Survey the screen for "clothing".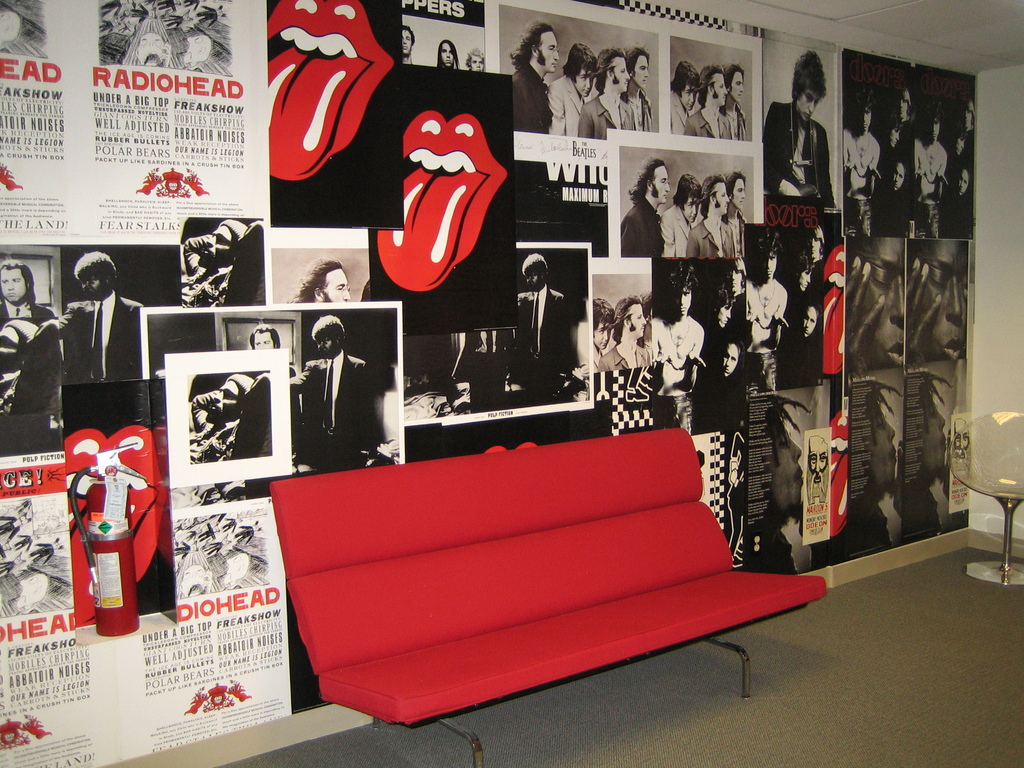
Survey found: select_region(838, 193, 871, 236).
